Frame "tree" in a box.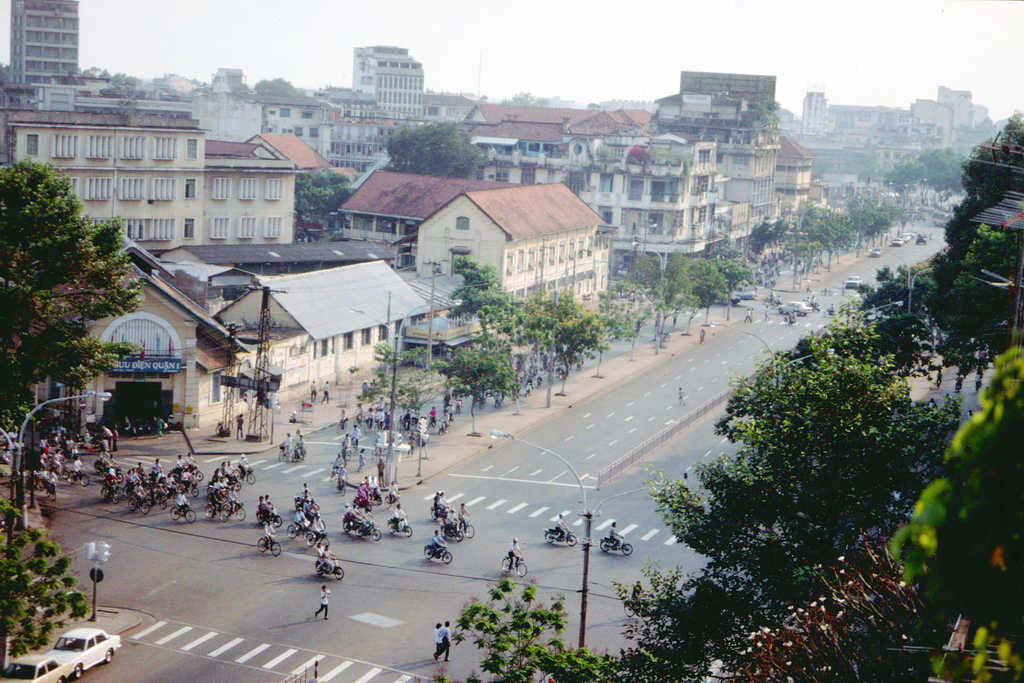
crop(0, 511, 86, 663).
